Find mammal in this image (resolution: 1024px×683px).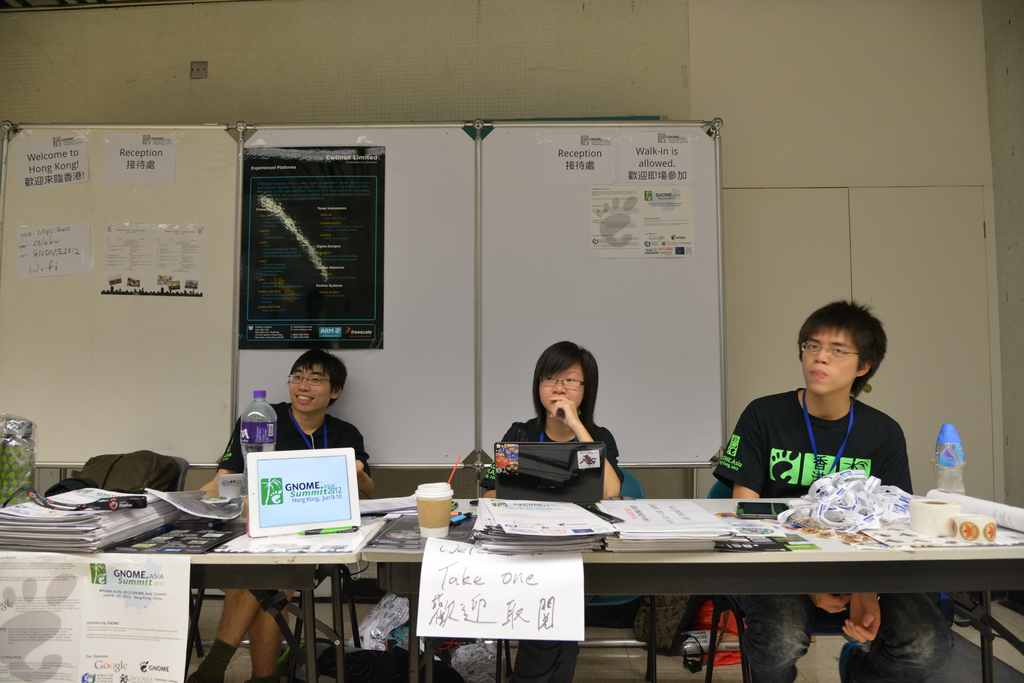
<bbox>483, 342, 625, 682</bbox>.
